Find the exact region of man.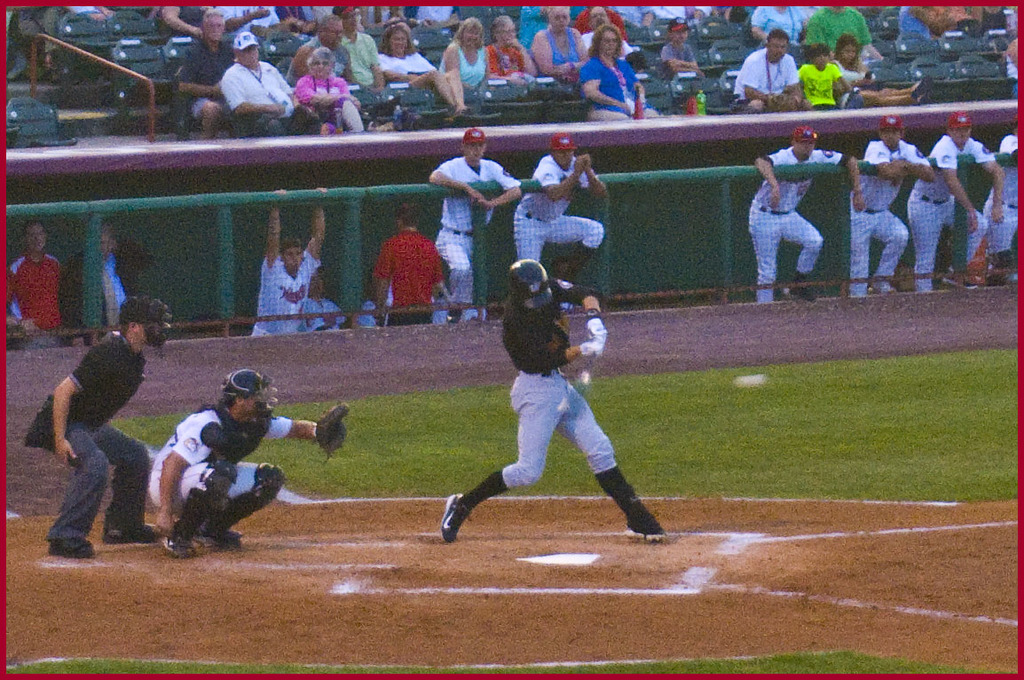
Exact region: box=[582, 6, 661, 76].
